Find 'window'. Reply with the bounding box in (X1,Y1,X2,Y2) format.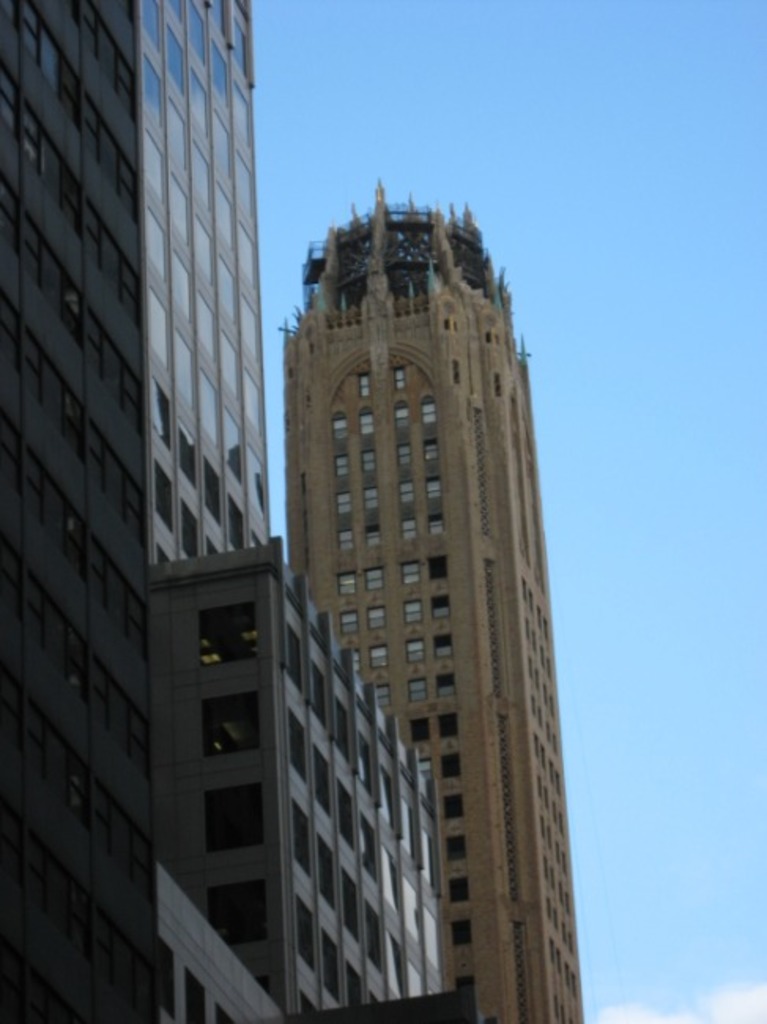
(414,430,436,462).
